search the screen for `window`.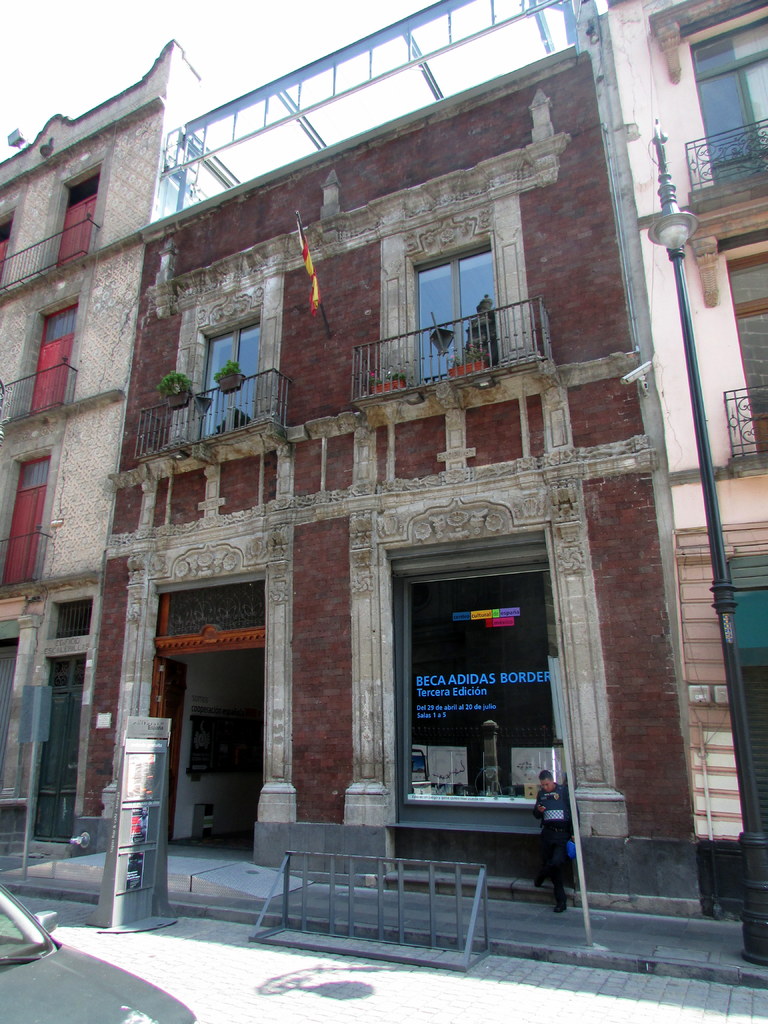
Found at 397, 562, 569, 822.
